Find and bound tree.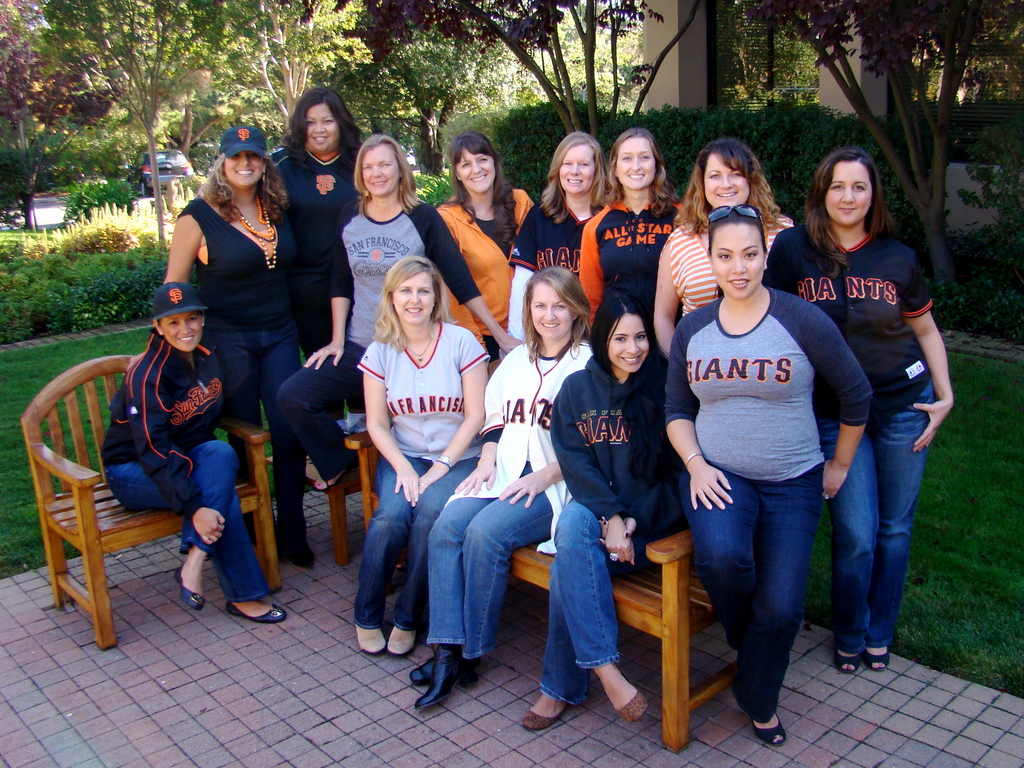
Bound: 14,7,276,257.
